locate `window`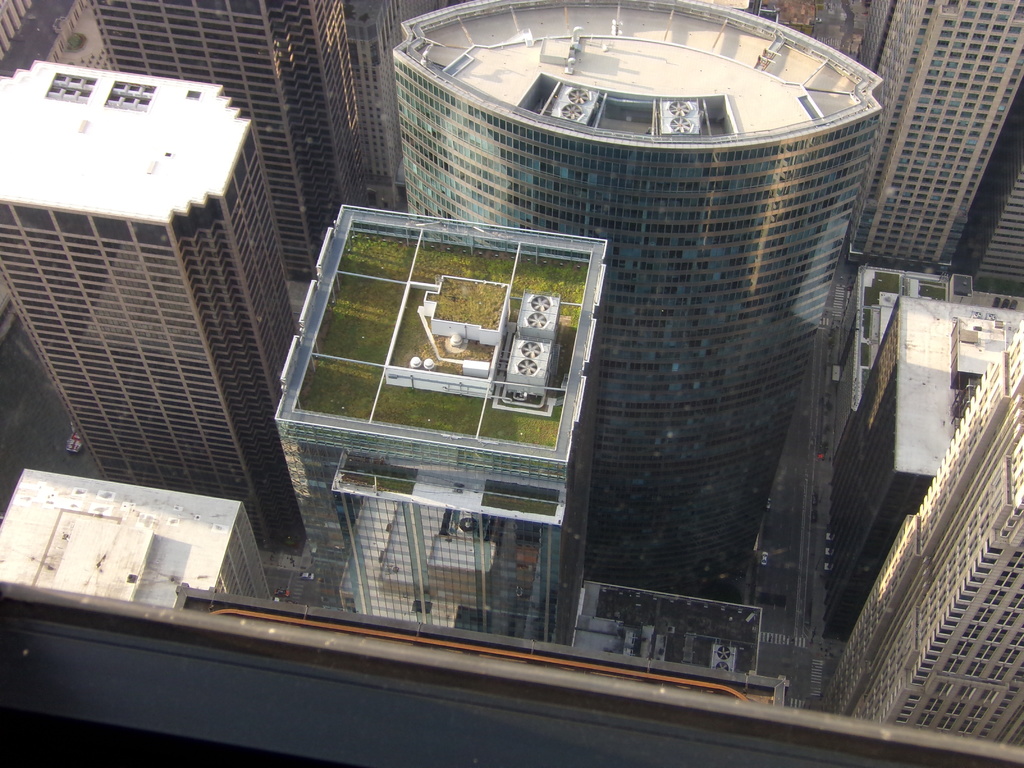
{"left": 958, "top": 163, "right": 1023, "bottom": 282}
